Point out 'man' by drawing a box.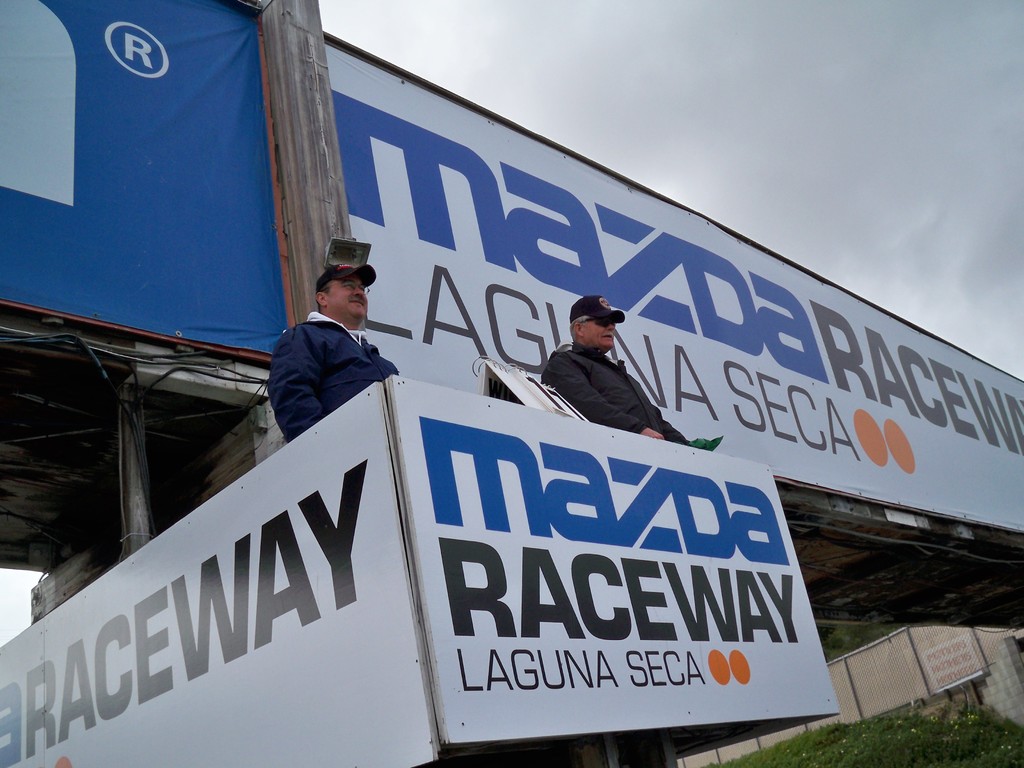
box(540, 295, 689, 443).
